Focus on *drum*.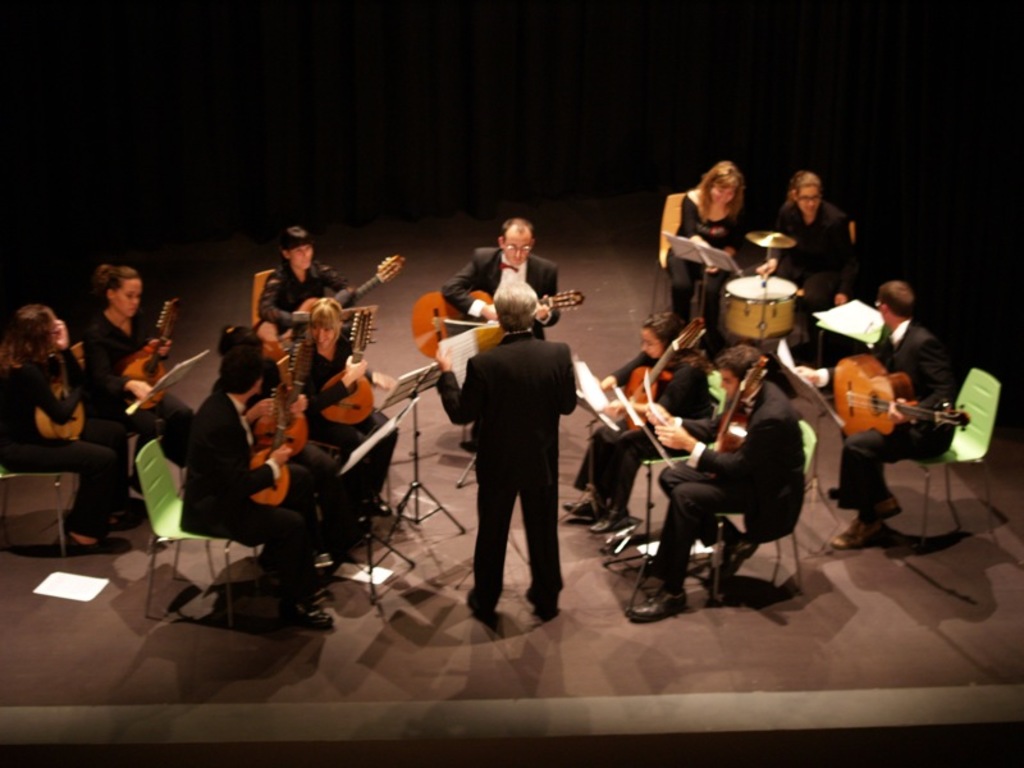
Focused at pyautogui.locateOnScreen(699, 260, 808, 348).
